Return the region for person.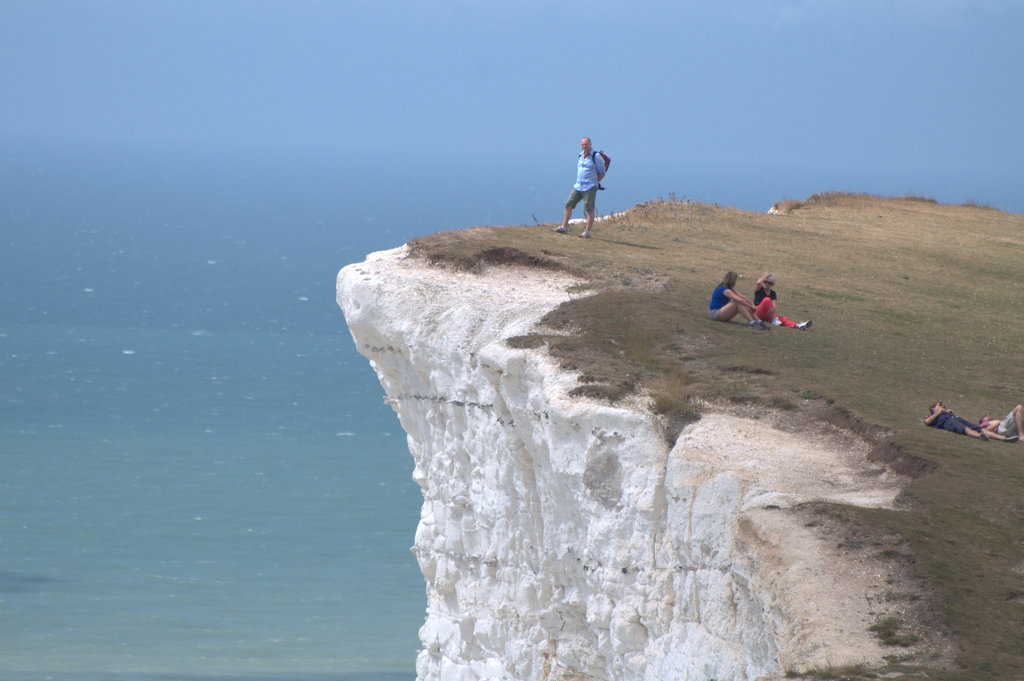
Rect(705, 269, 771, 330).
